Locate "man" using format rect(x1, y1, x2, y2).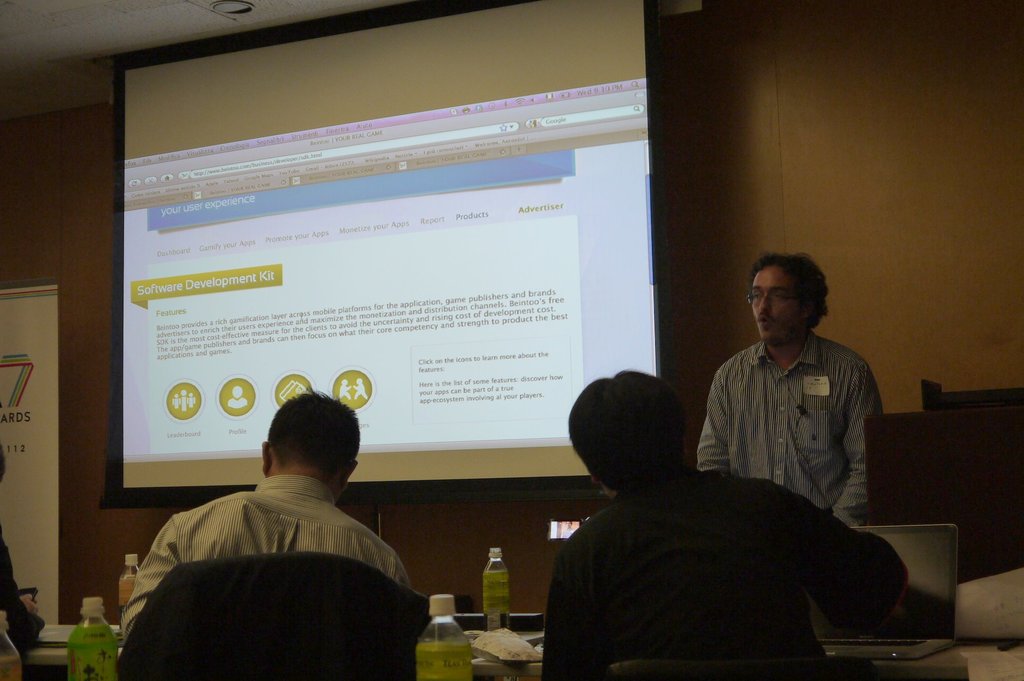
rect(117, 390, 413, 639).
